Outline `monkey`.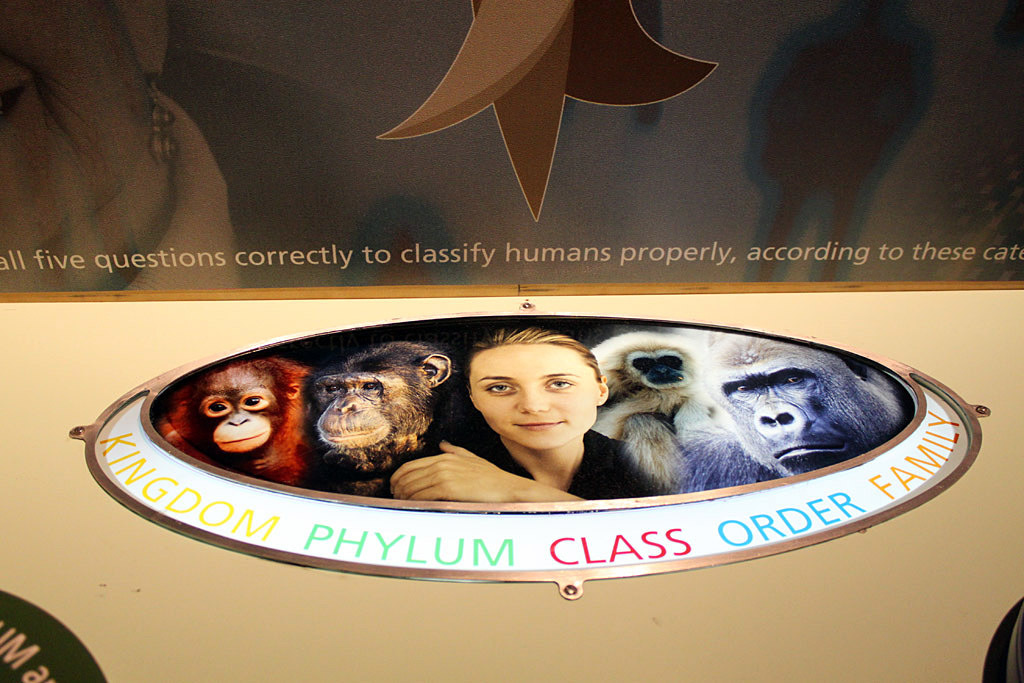
Outline: (593, 327, 713, 498).
